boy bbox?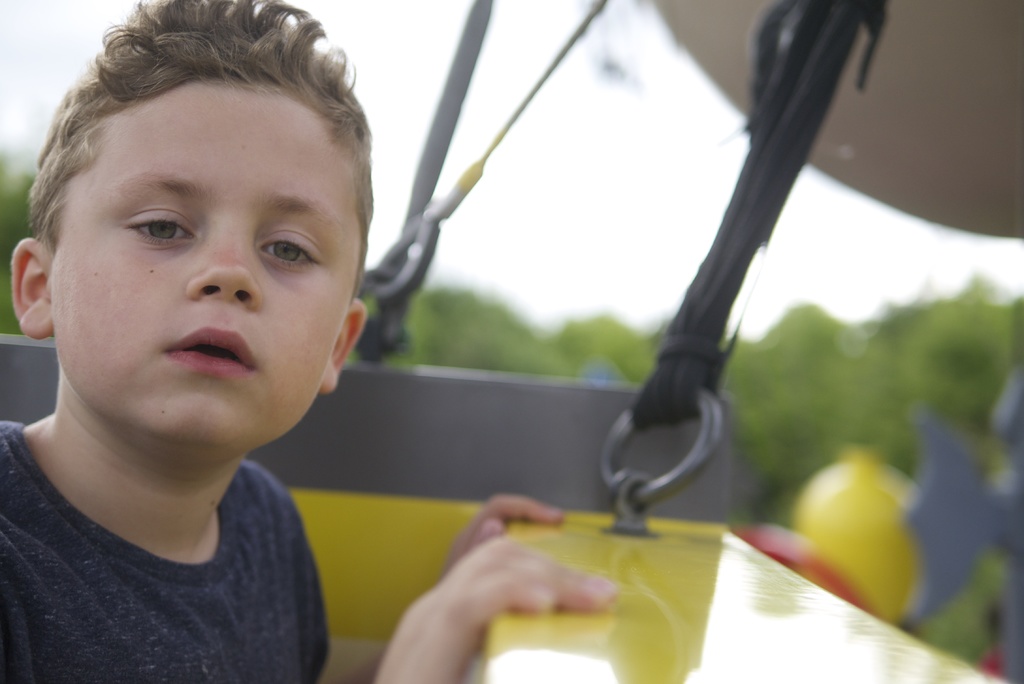
bbox=[0, 0, 399, 681]
